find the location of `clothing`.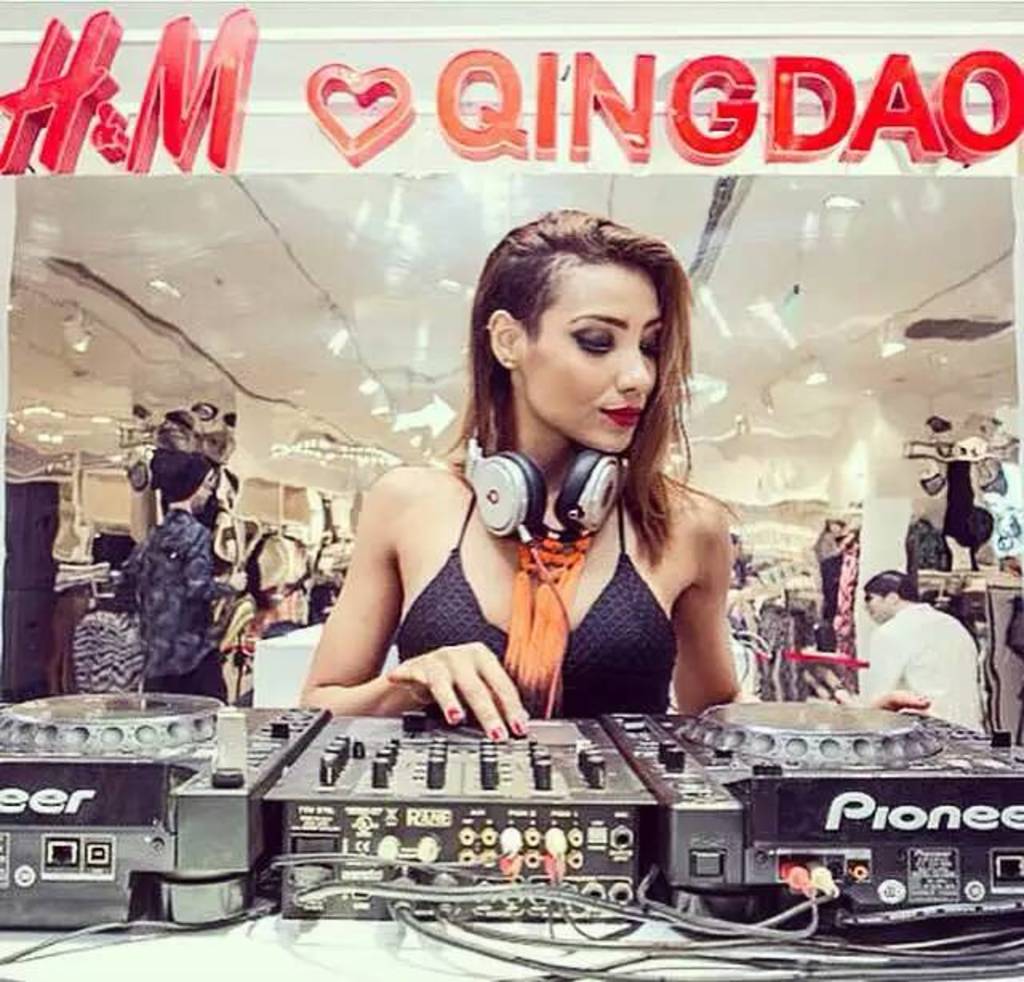
Location: left=861, top=603, right=982, bottom=729.
